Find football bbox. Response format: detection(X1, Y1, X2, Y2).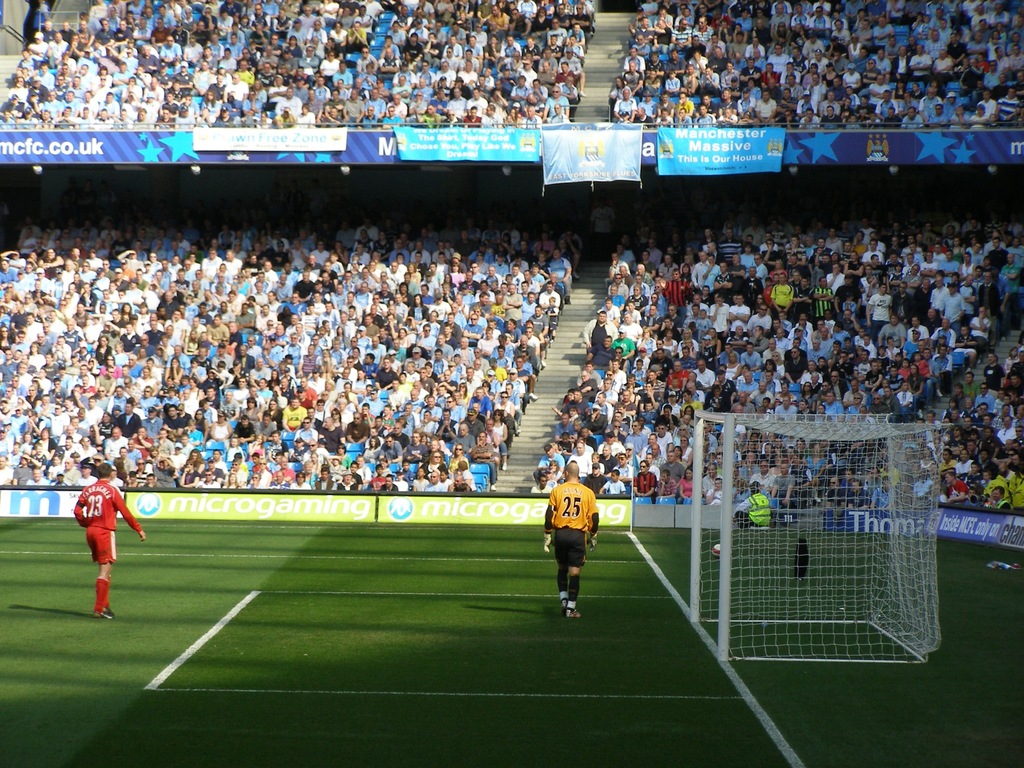
detection(711, 543, 722, 557).
